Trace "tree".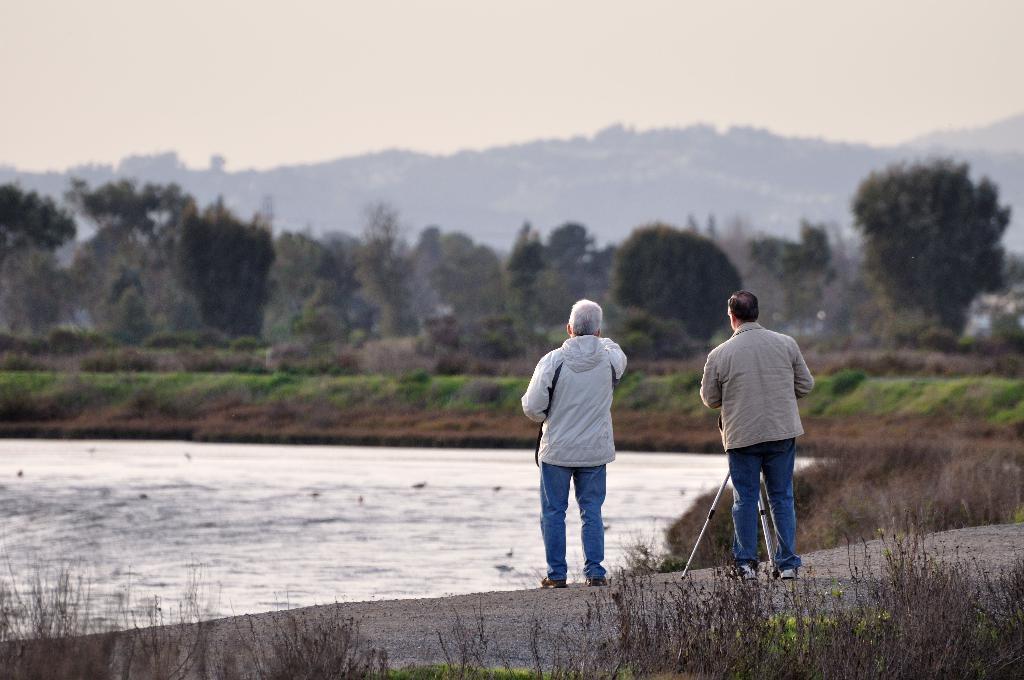
Traced to detection(357, 188, 417, 336).
